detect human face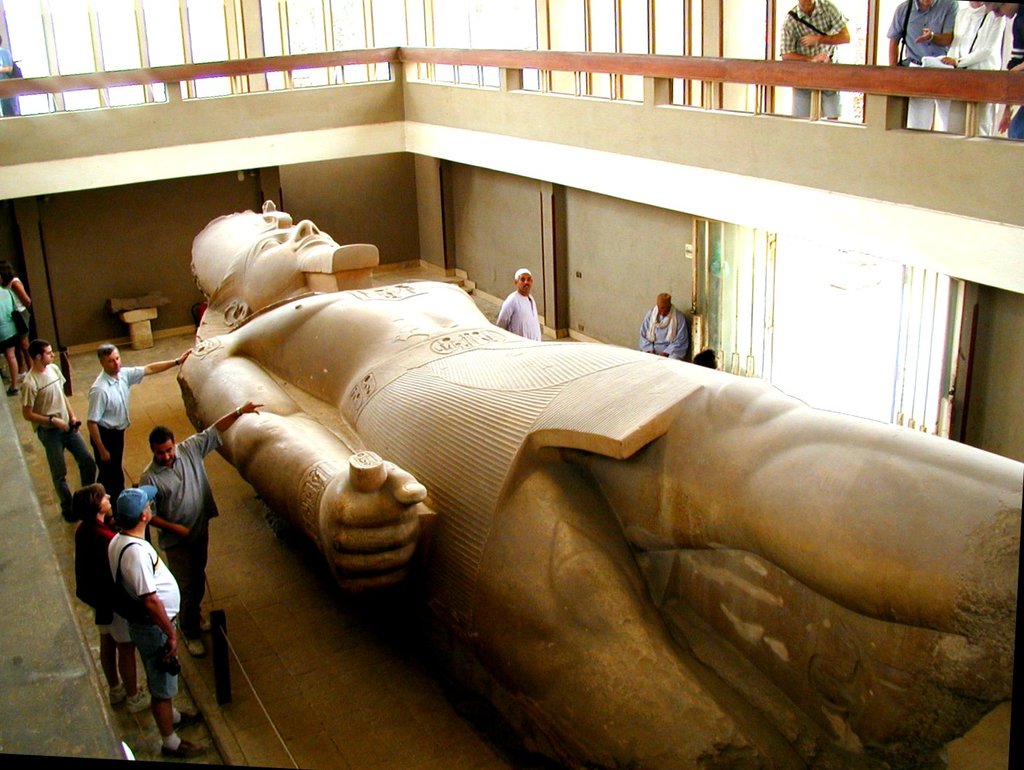
{"x1": 517, "y1": 272, "x2": 534, "y2": 291}
